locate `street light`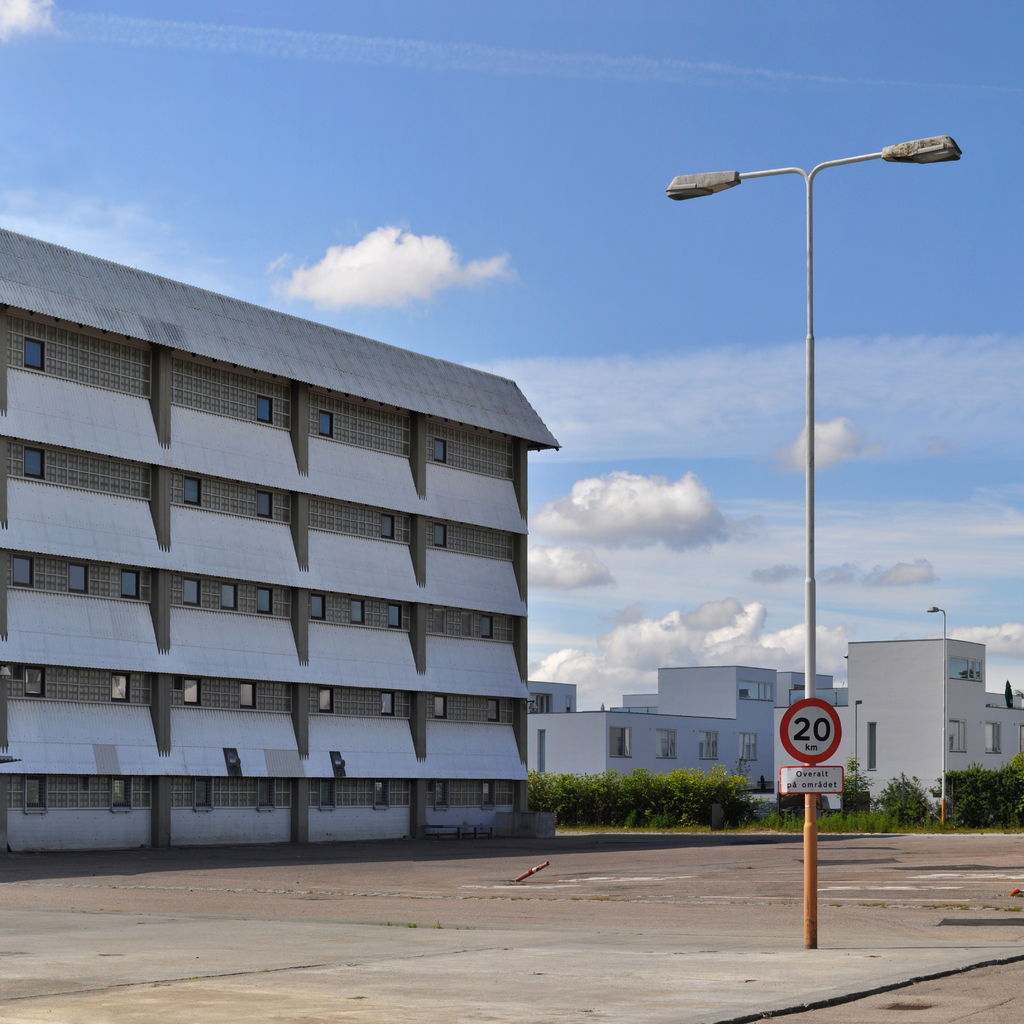
646,131,984,828
